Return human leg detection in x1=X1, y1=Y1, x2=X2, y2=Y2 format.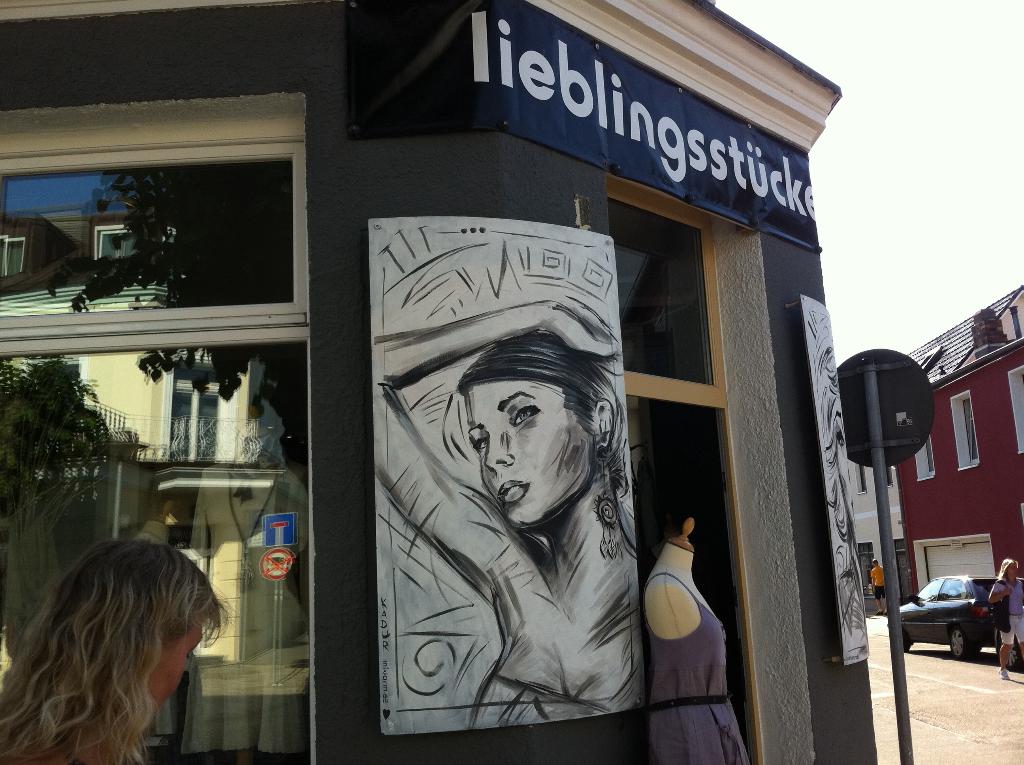
x1=1012, y1=617, x2=1023, y2=659.
